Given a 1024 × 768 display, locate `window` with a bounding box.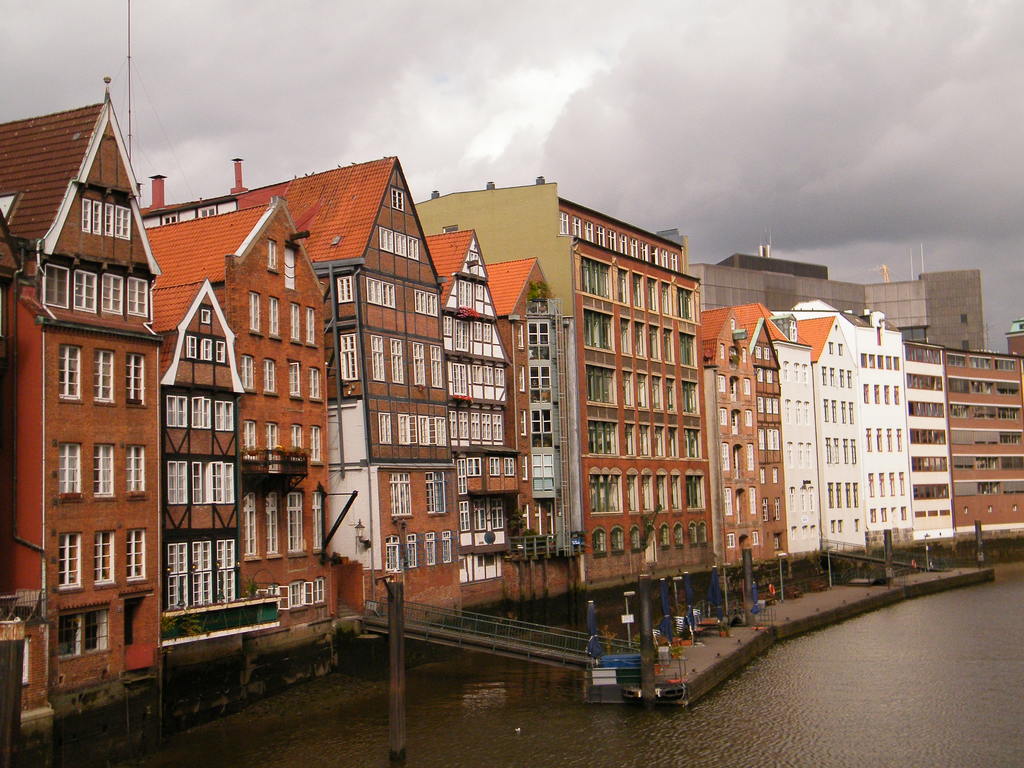
Located: [474, 507, 493, 531].
